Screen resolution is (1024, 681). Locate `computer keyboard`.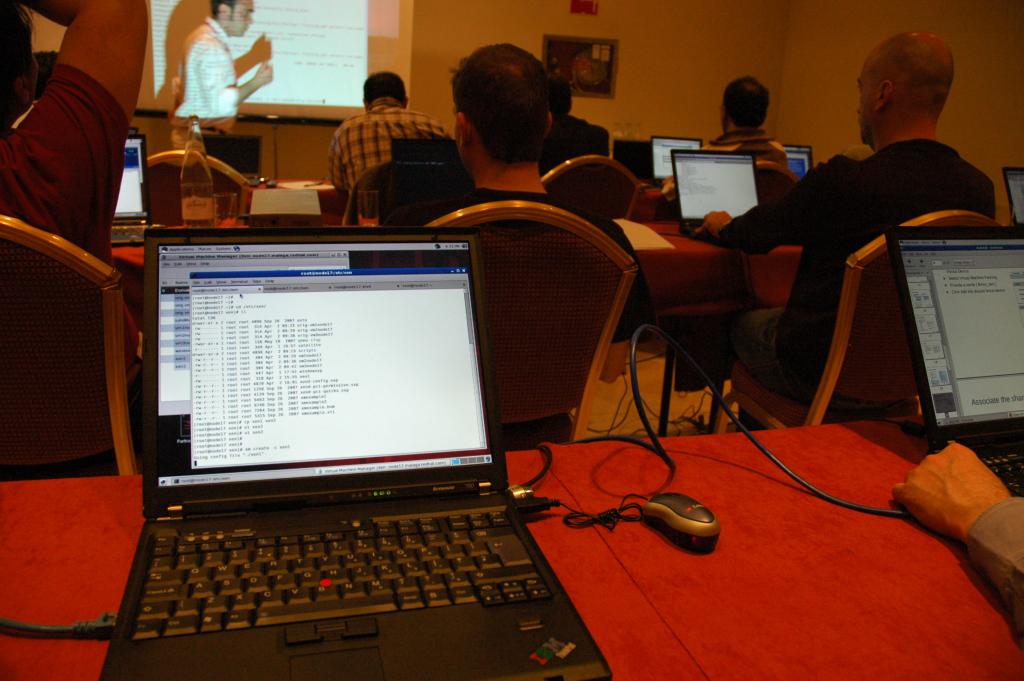
detection(110, 224, 144, 239).
